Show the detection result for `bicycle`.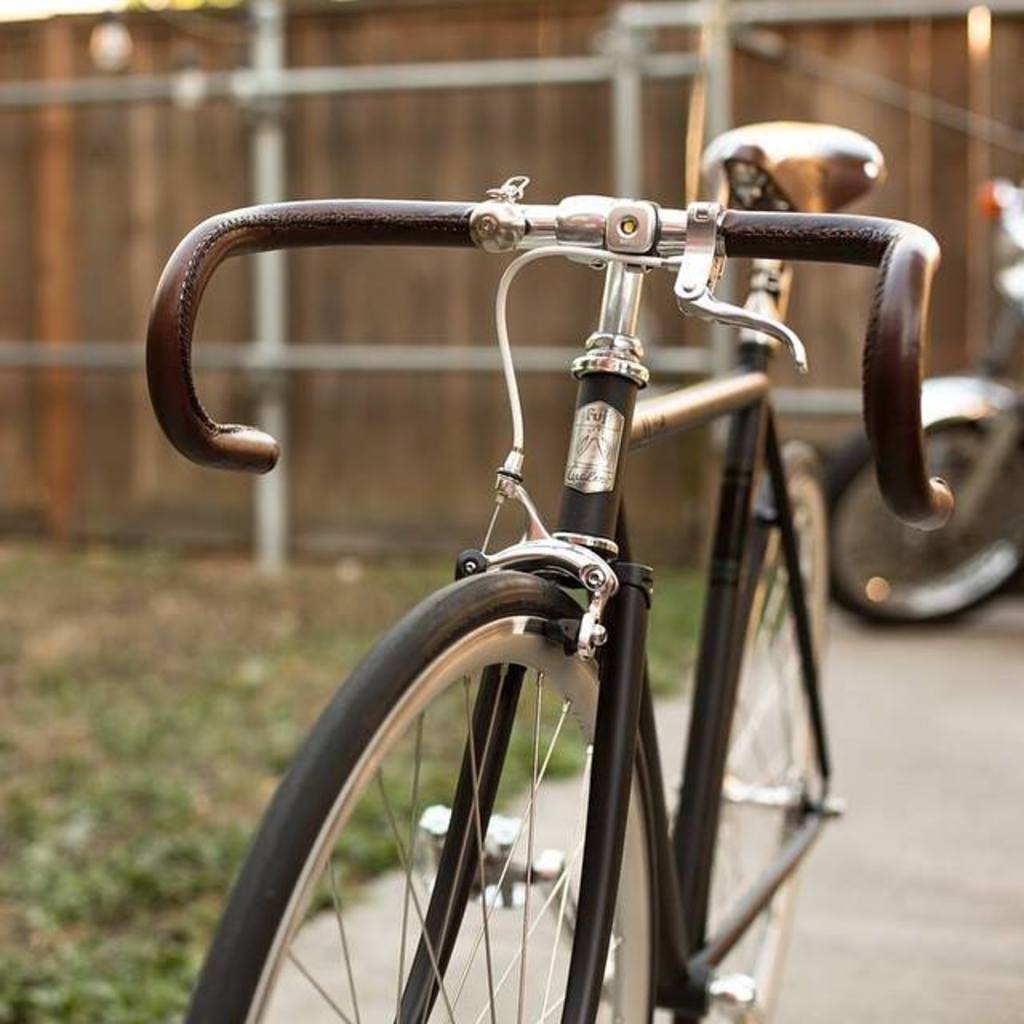
[left=114, top=0, right=1016, bottom=998].
